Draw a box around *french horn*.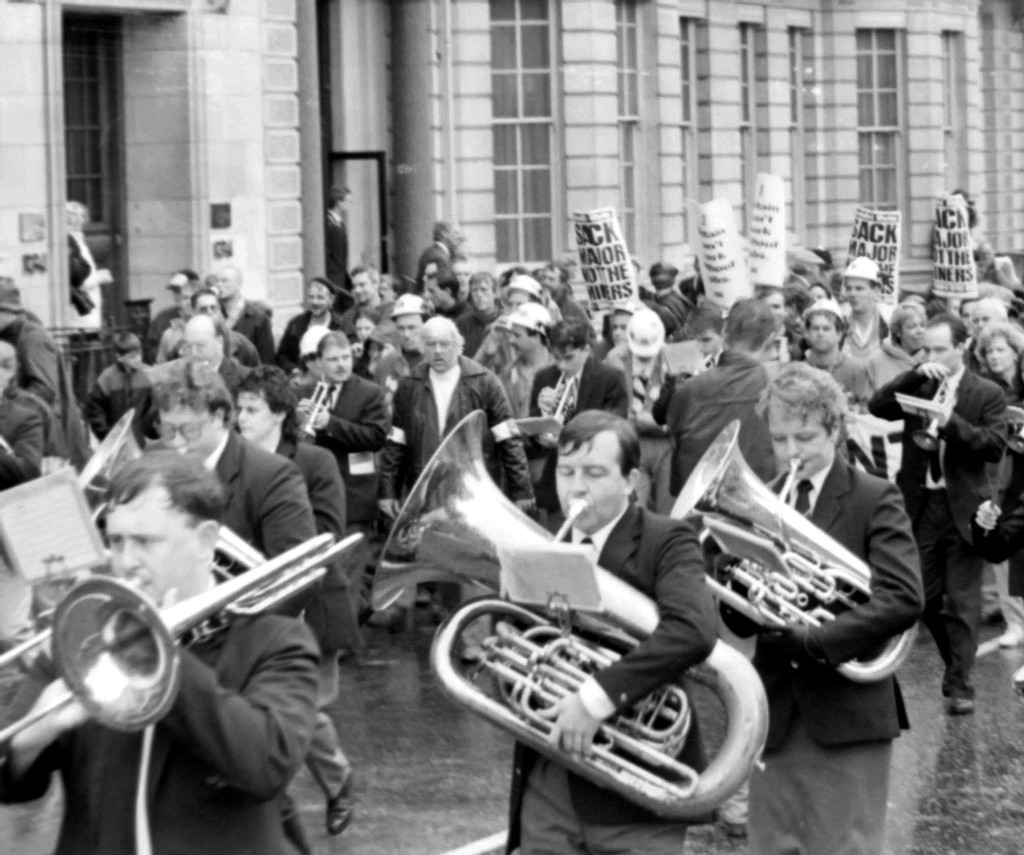
bbox=(60, 409, 275, 608).
